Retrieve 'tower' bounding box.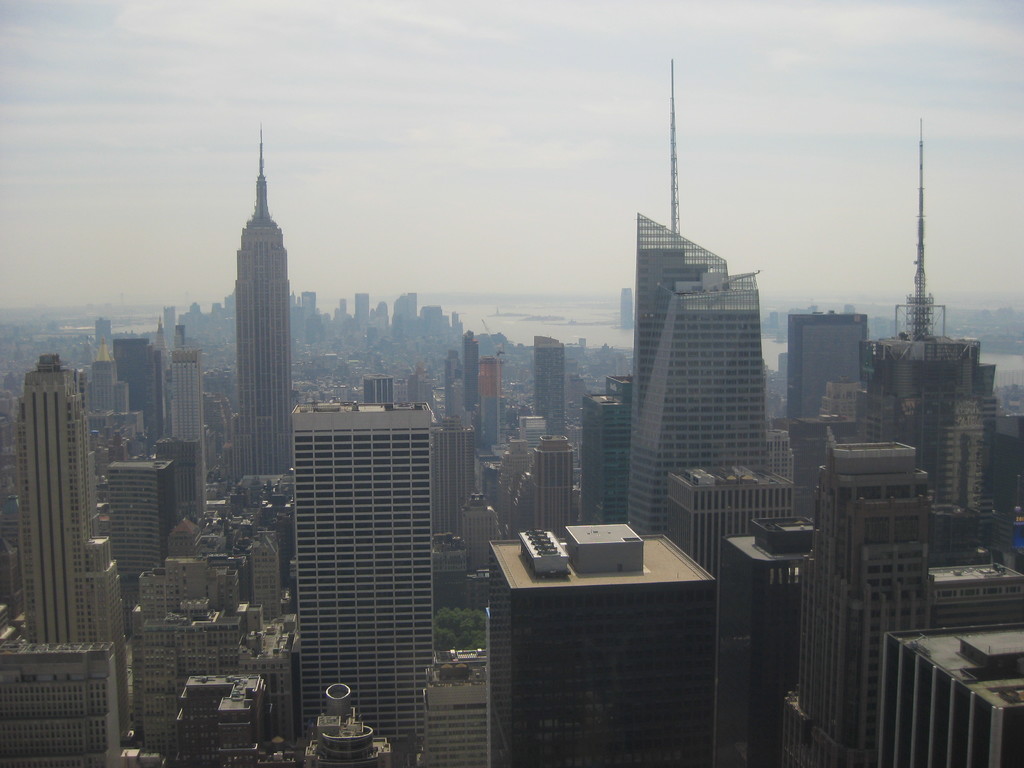
Bounding box: {"x1": 724, "y1": 508, "x2": 810, "y2": 767}.
